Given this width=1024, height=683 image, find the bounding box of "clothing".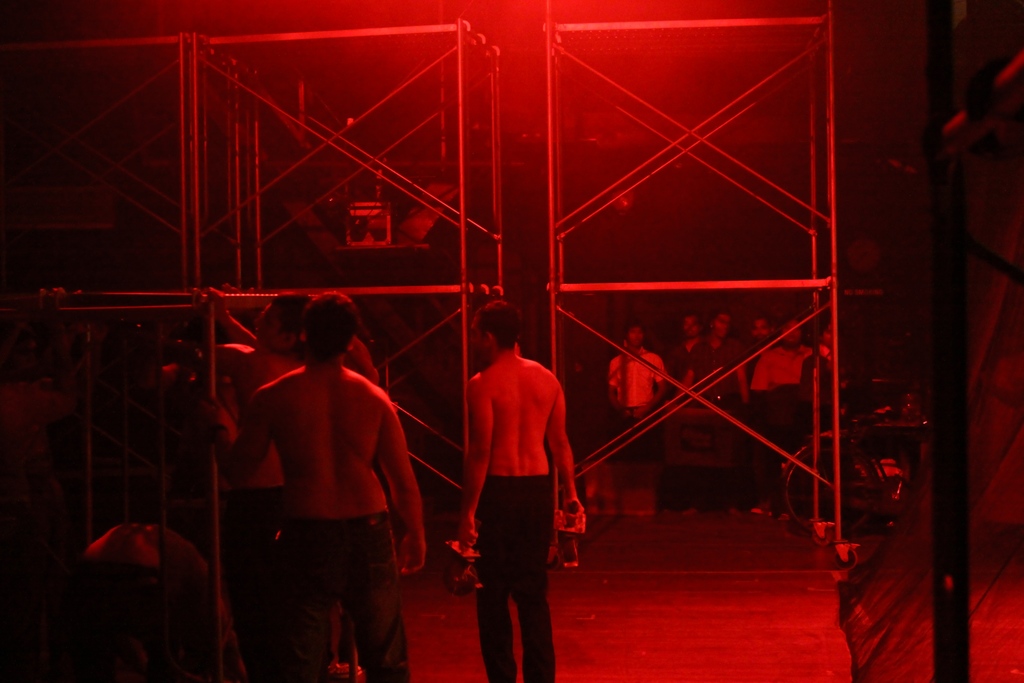
[x1=602, y1=351, x2=660, y2=466].
